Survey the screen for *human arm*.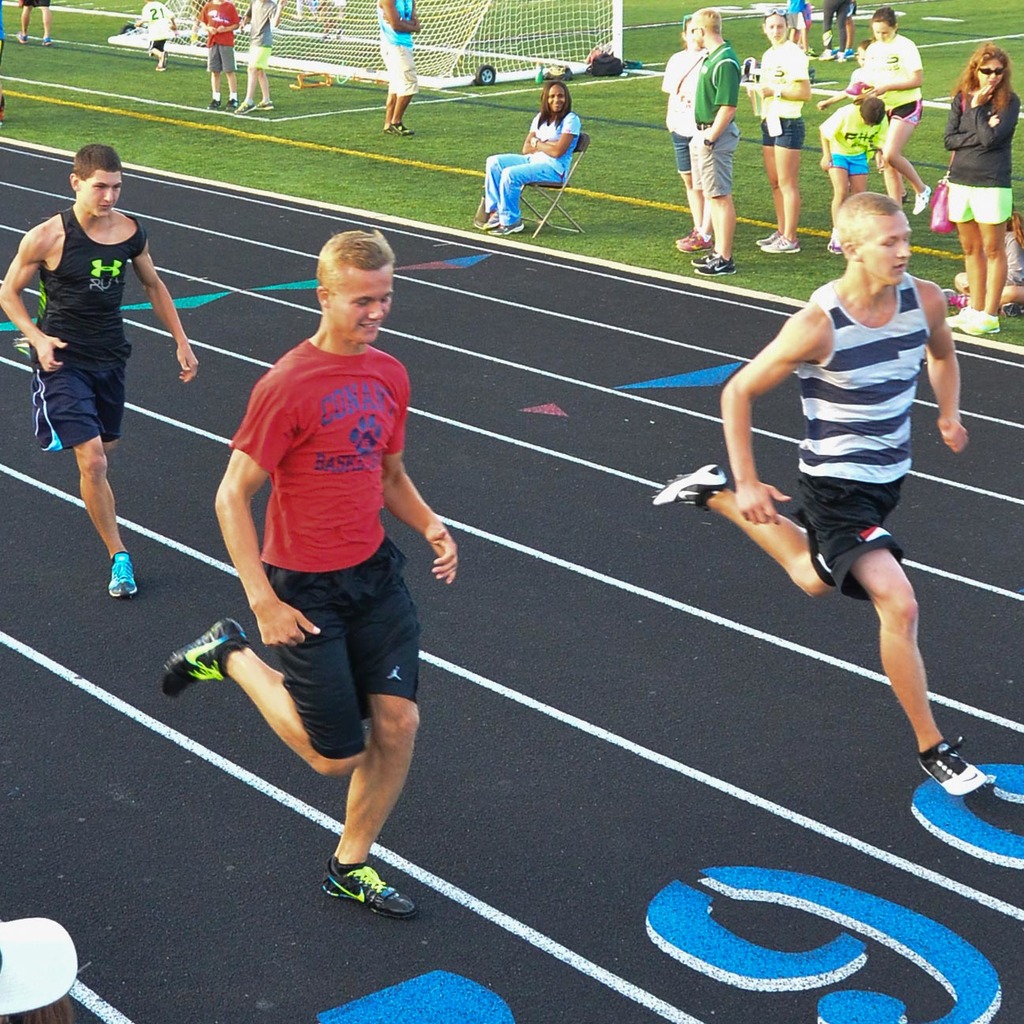
Survey found: box(213, 368, 321, 652).
